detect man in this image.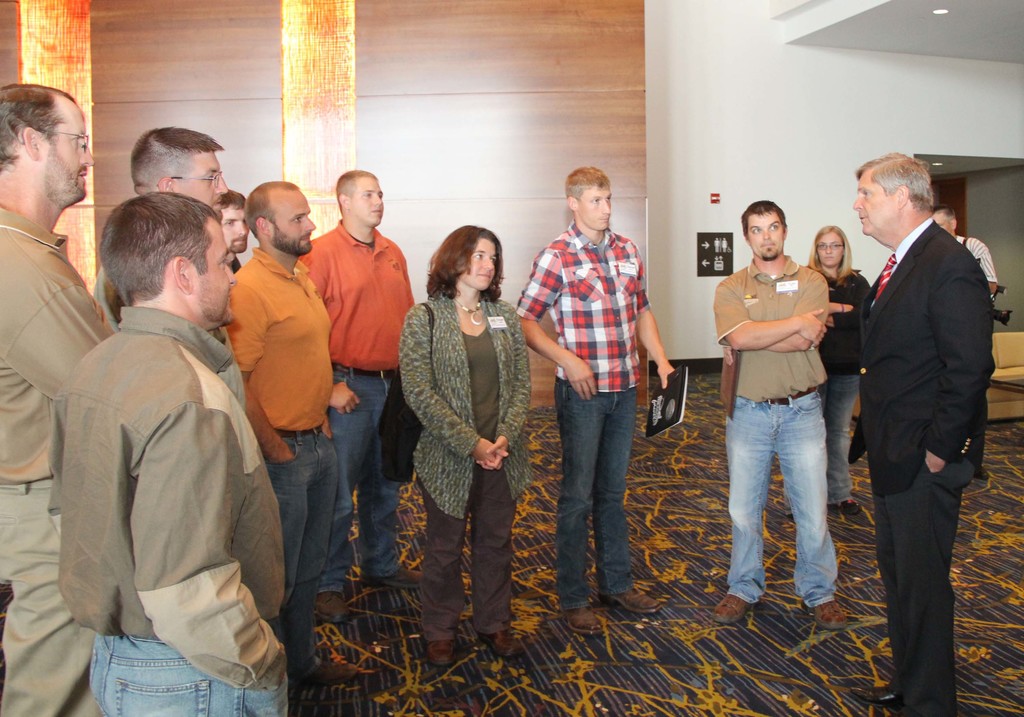
Detection: left=849, top=151, right=994, bottom=716.
